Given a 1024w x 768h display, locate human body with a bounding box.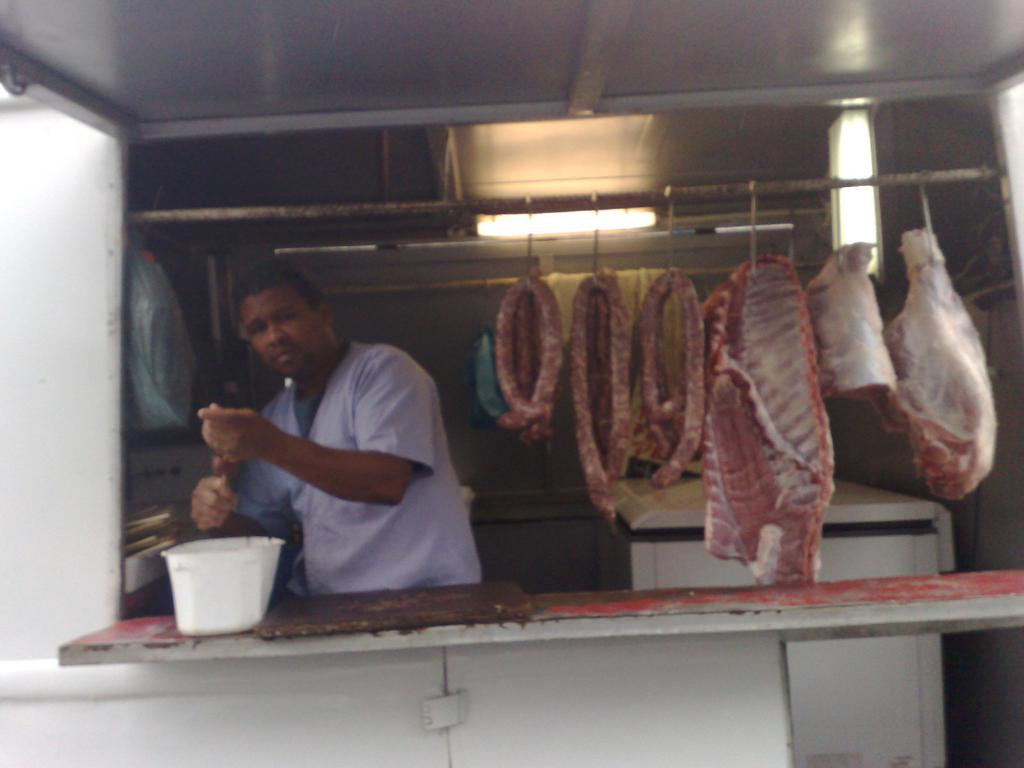
Located: BBox(183, 277, 440, 602).
